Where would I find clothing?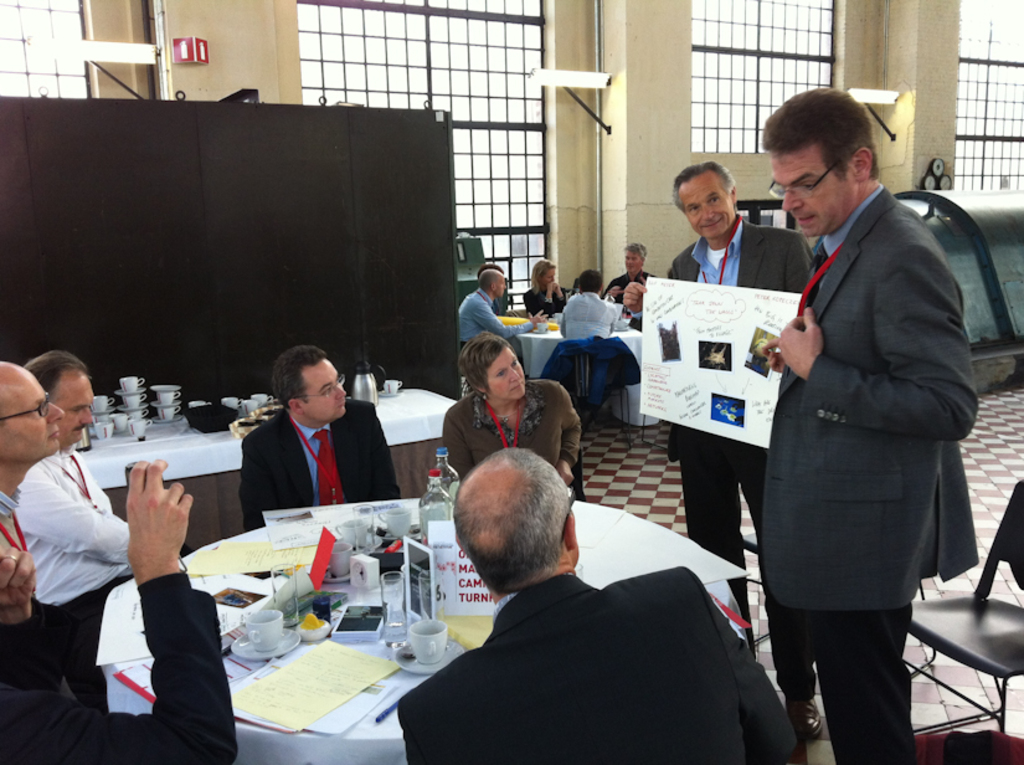
At (392, 518, 763, 760).
